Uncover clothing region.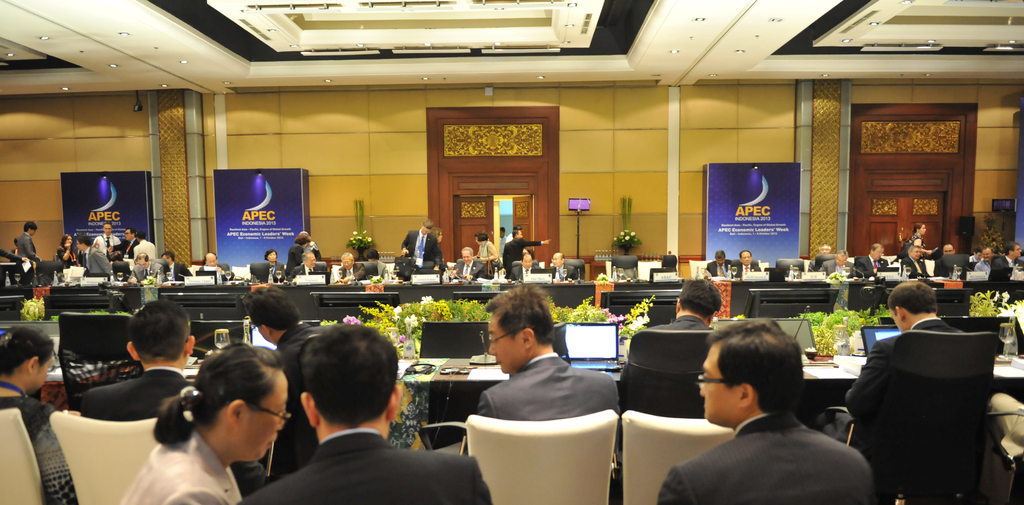
Uncovered: {"x1": 244, "y1": 427, "x2": 499, "y2": 504}.
